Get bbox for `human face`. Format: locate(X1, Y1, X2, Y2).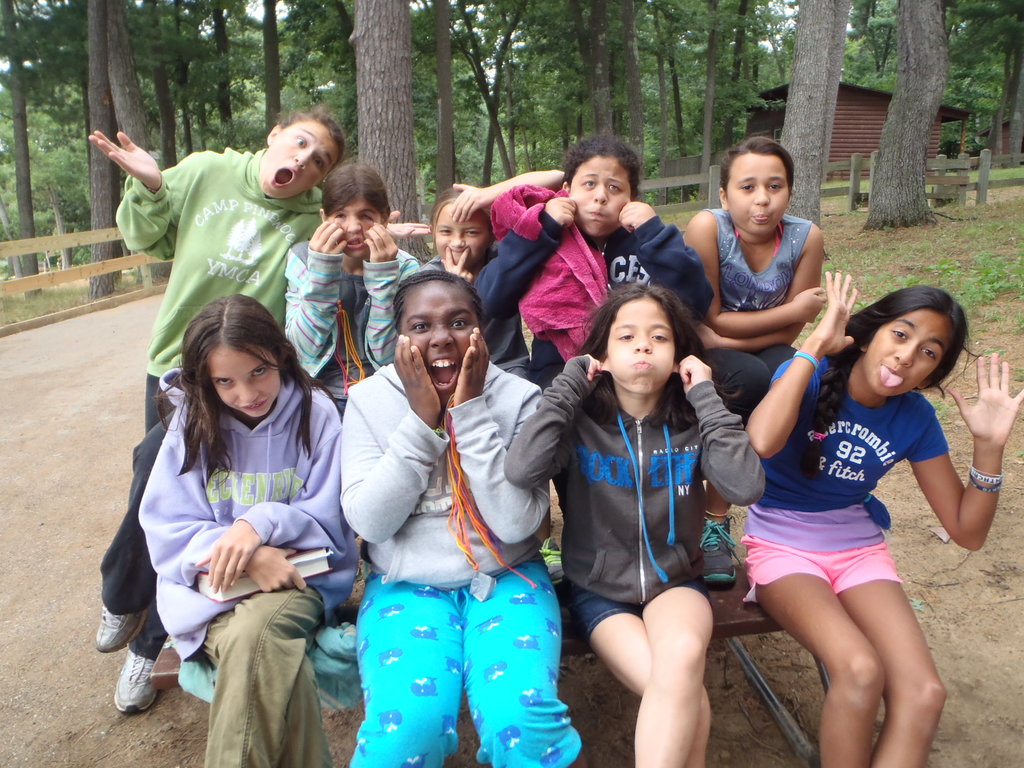
locate(437, 200, 493, 269).
